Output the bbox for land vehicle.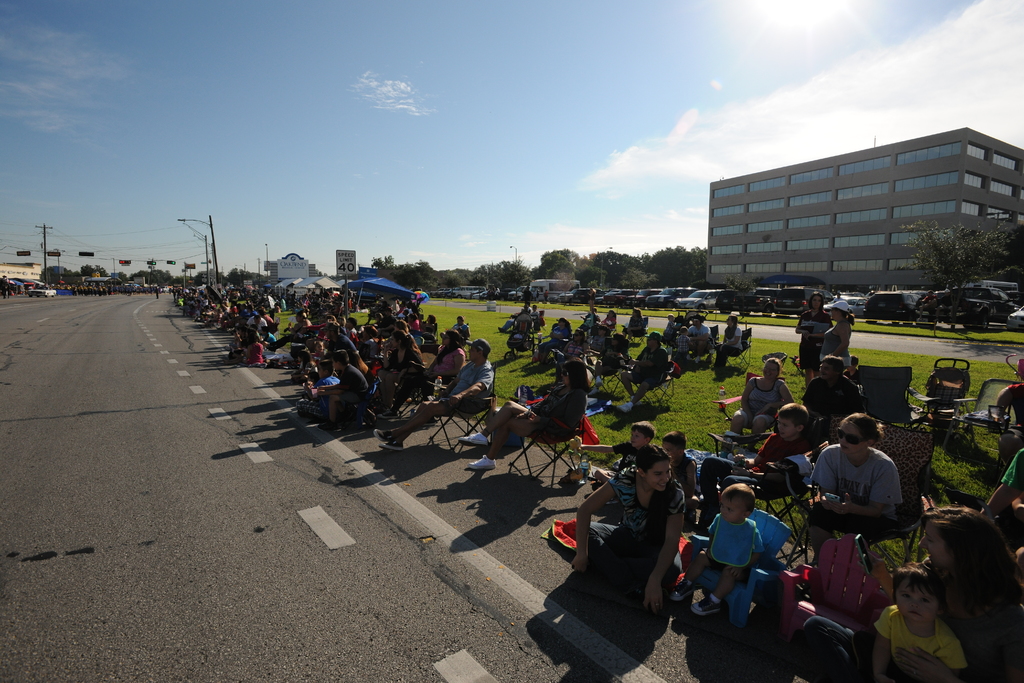
<bbox>821, 298, 872, 314</bbox>.
